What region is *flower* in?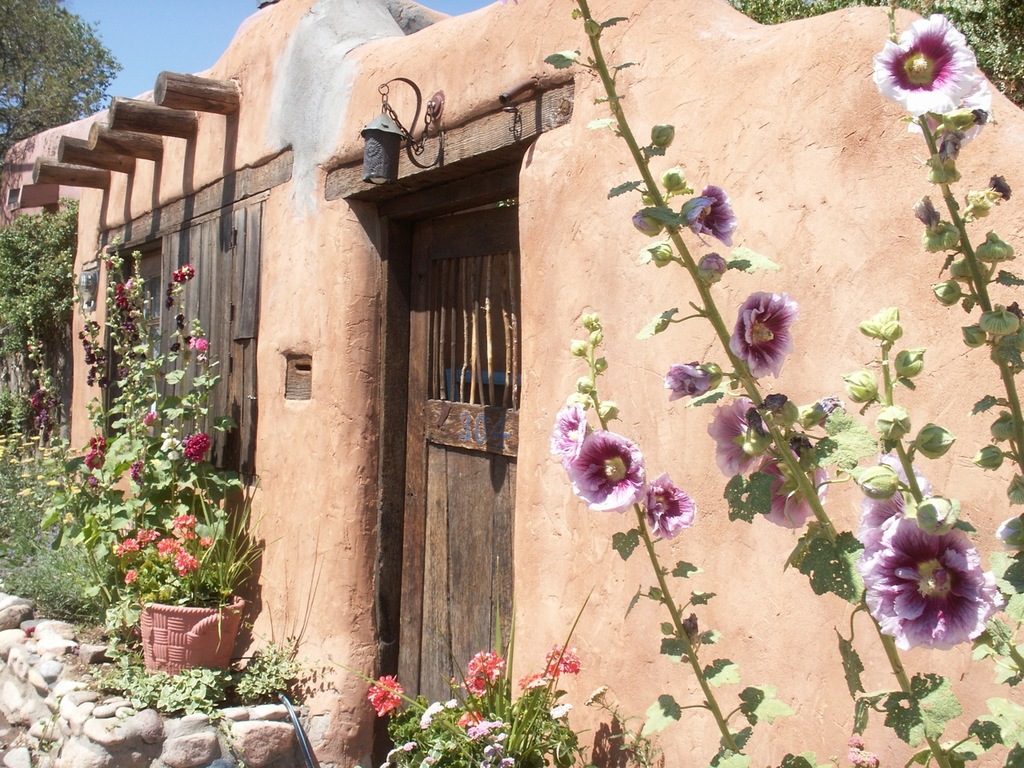
<box>499,758,517,767</box>.
